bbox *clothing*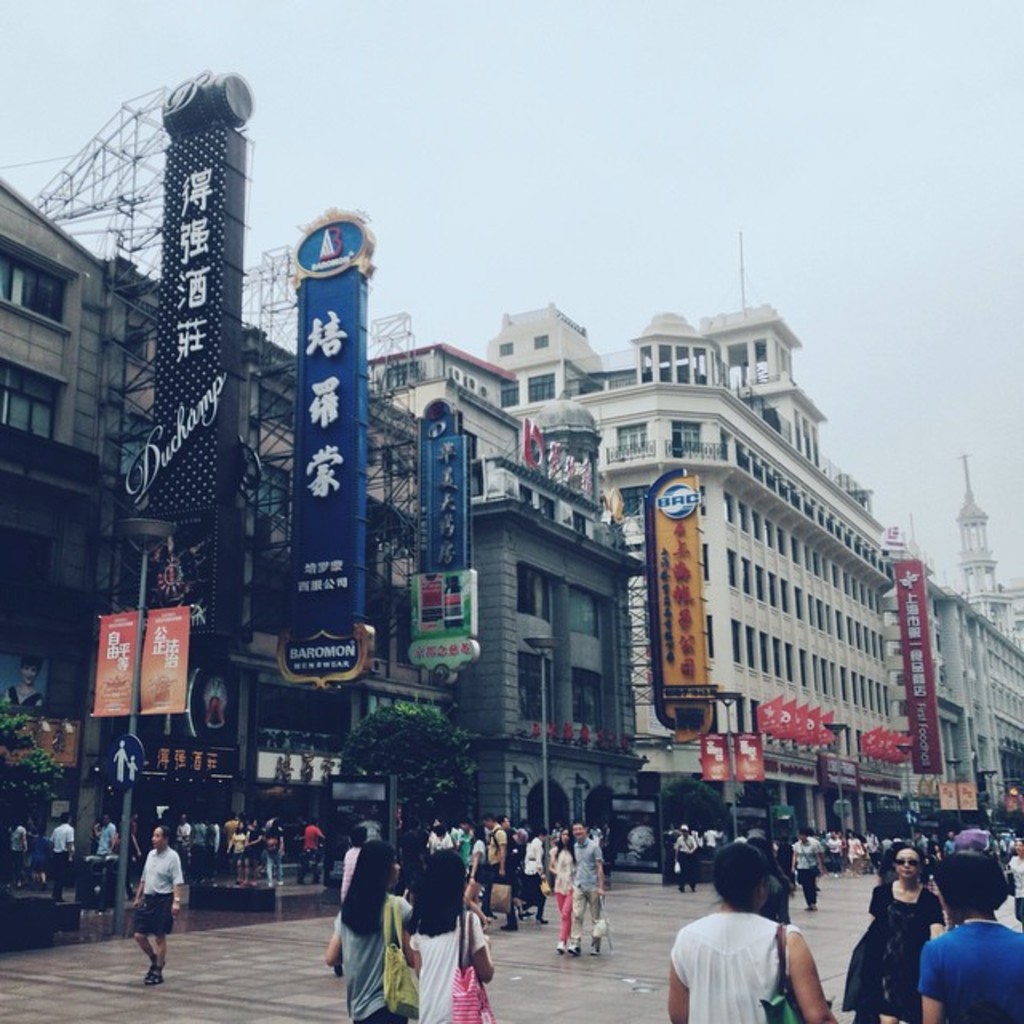
[686, 902, 829, 1023]
